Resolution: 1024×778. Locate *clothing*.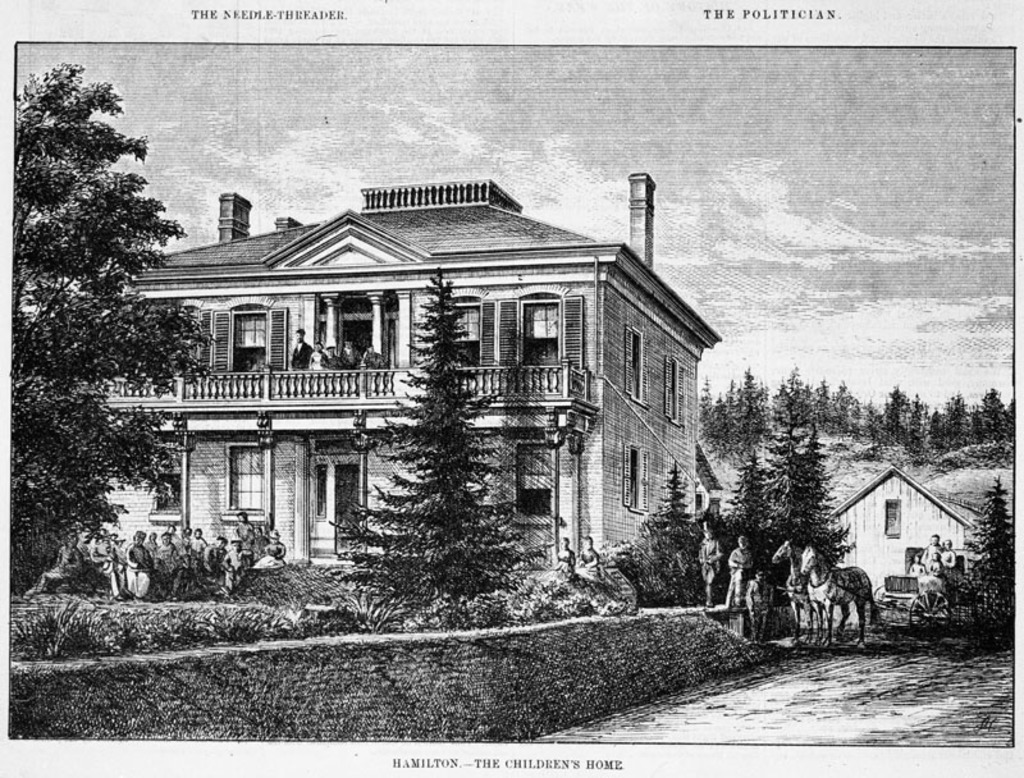
bbox=[695, 536, 722, 585].
